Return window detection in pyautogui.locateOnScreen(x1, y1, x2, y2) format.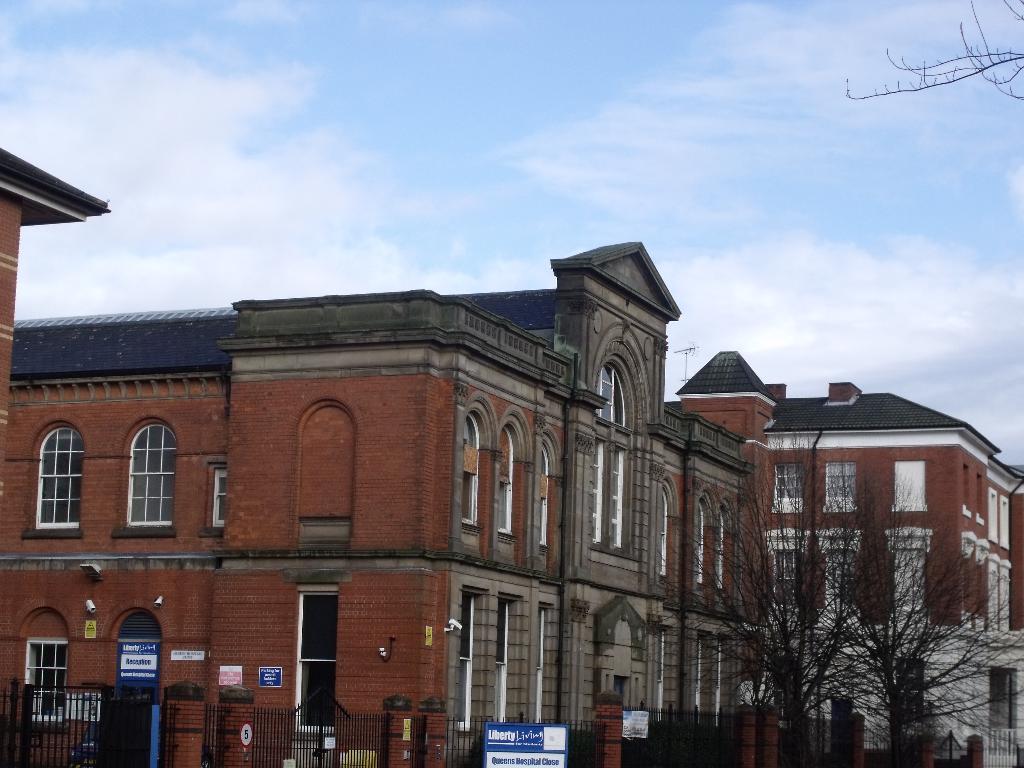
pyautogui.locateOnScreen(35, 421, 88, 531).
